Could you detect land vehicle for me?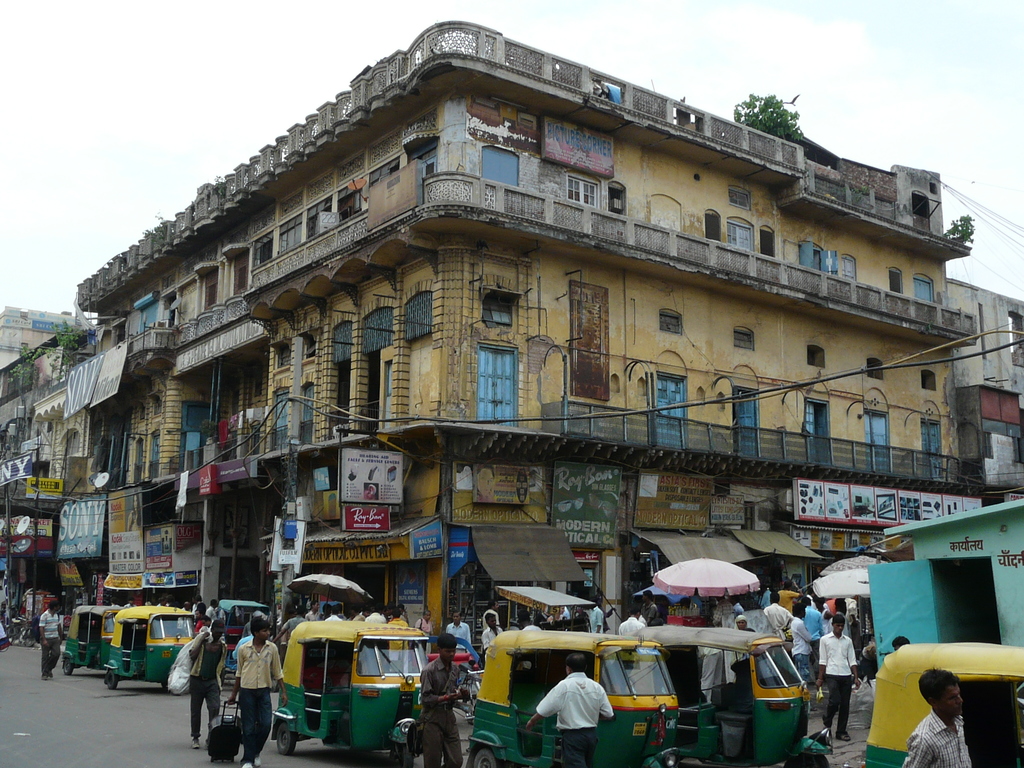
Detection result: l=106, t=602, r=194, b=691.
